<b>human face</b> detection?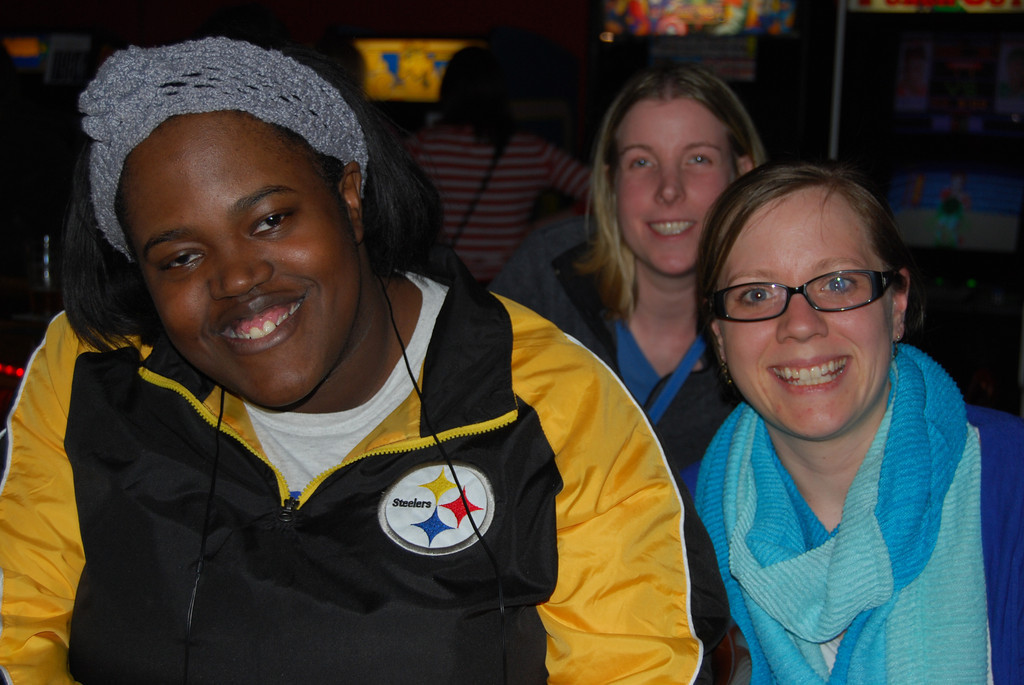
(x1=722, y1=184, x2=902, y2=430)
